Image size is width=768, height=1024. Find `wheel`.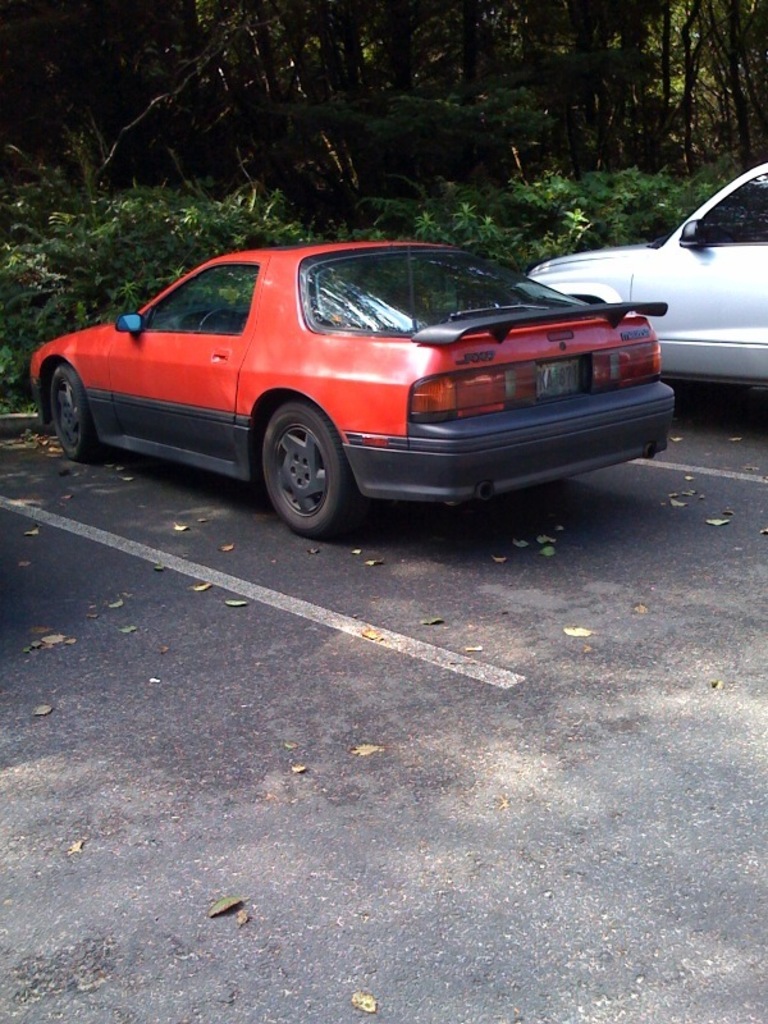
bbox(255, 401, 365, 534).
